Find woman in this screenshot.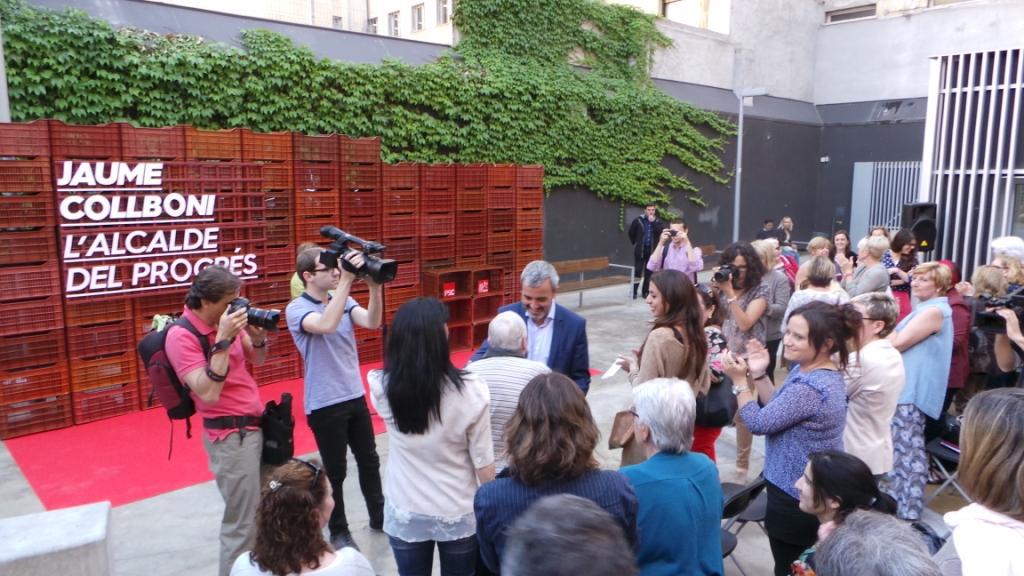
The bounding box for woman is locate(470, 372, 642, 574).
